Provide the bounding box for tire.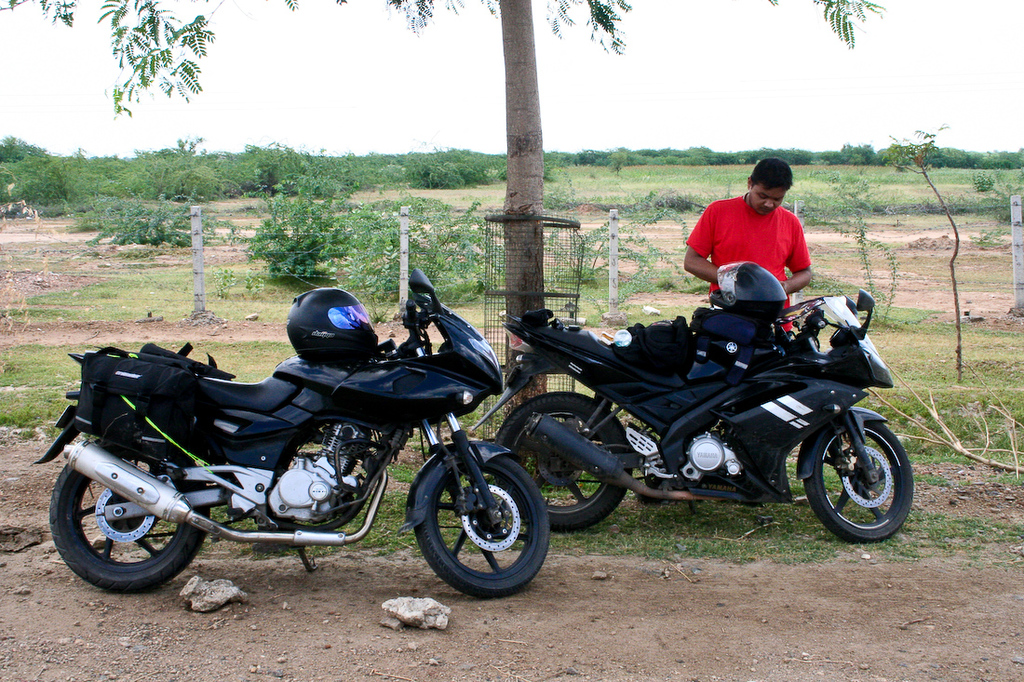
x1=50, y1=441, x2=209, y2=591.
